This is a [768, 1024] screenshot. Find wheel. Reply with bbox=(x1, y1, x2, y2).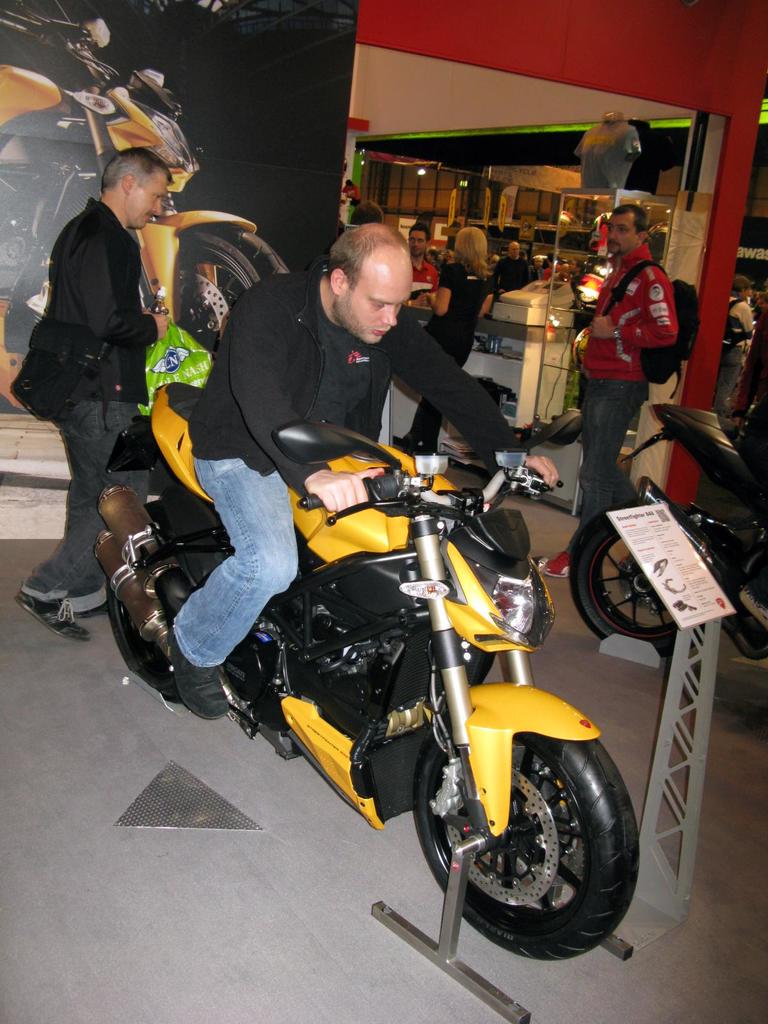
bbox=(415, 701, 646, 961).
